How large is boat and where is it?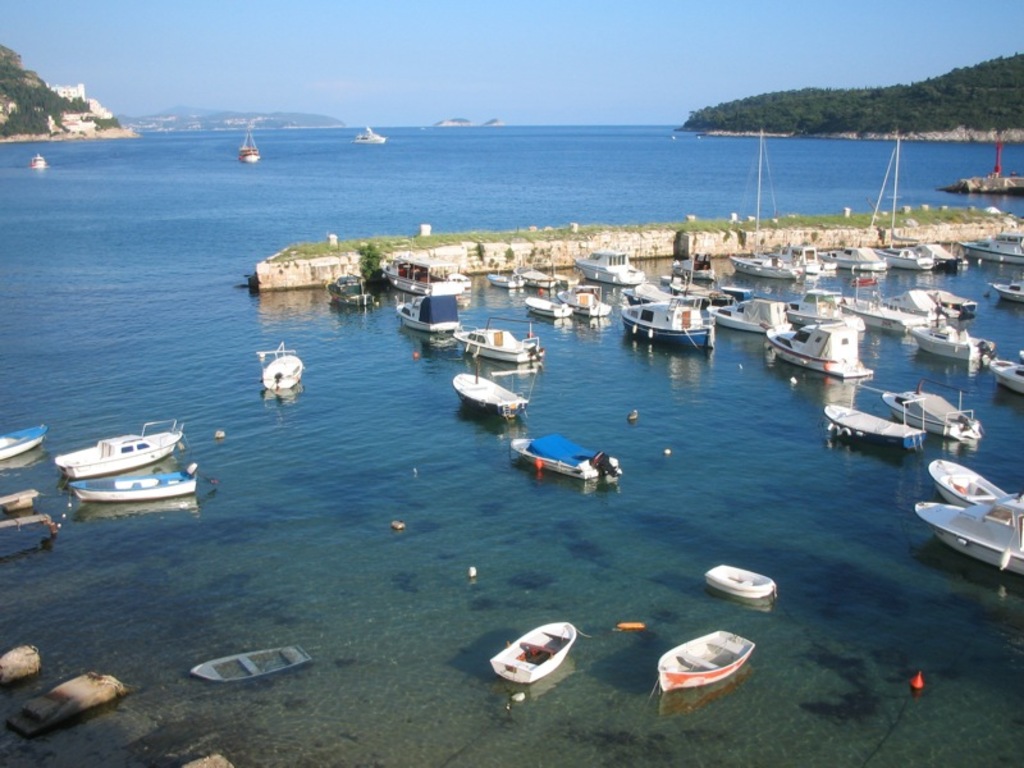
Bounding box: [left=452, top=311, right=545, bottom=365].
